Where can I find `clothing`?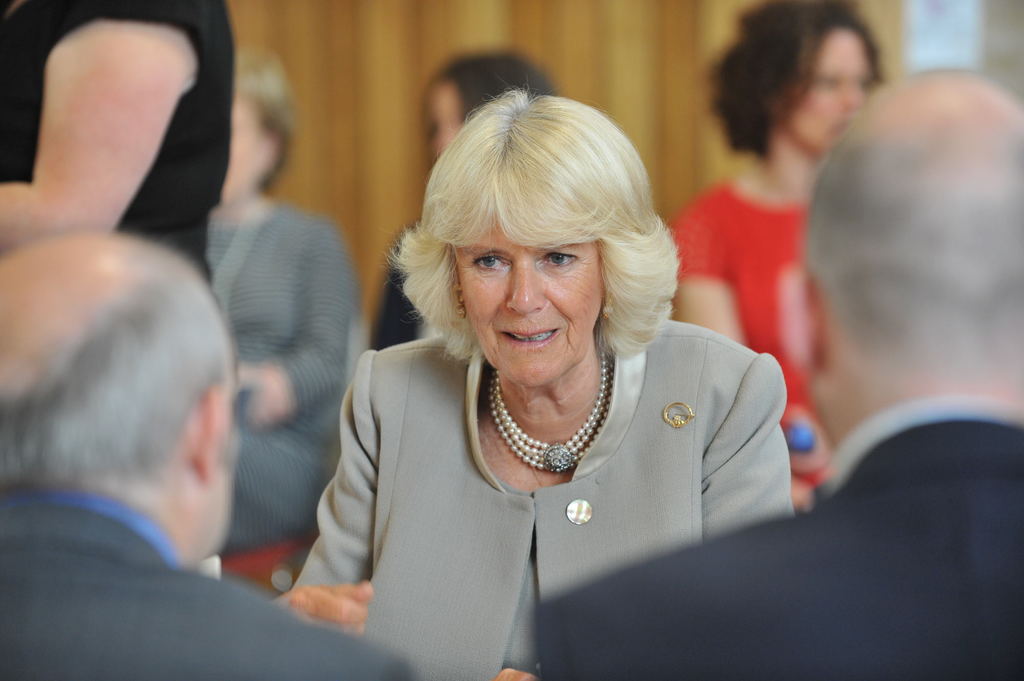
You can find it at rect(0, 485, 424, 680).
